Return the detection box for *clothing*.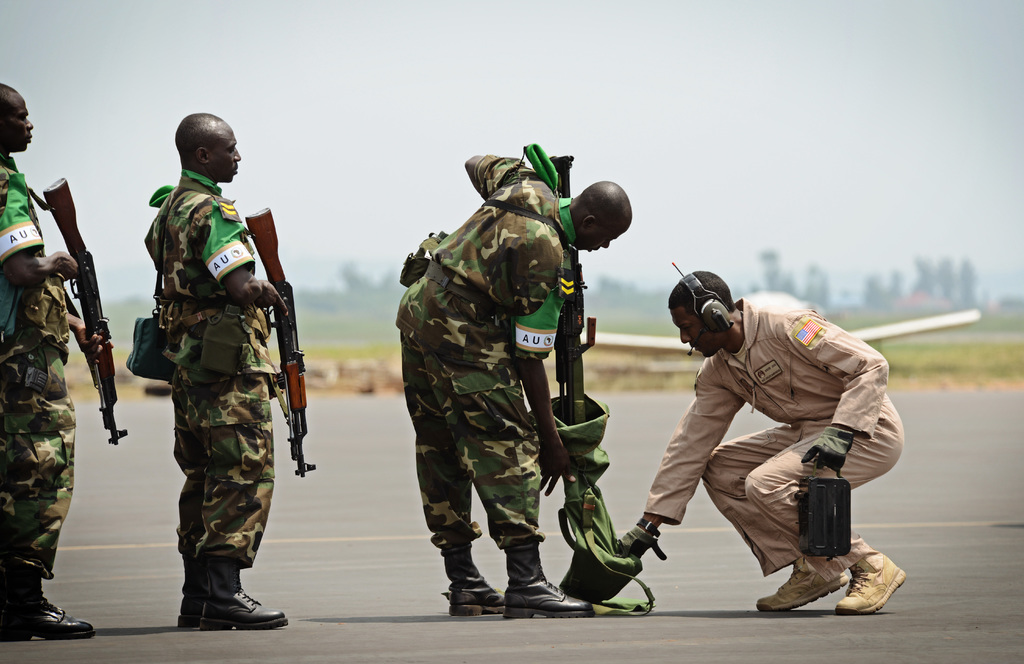
(left=641, top=291, right=904, bottom=576).
